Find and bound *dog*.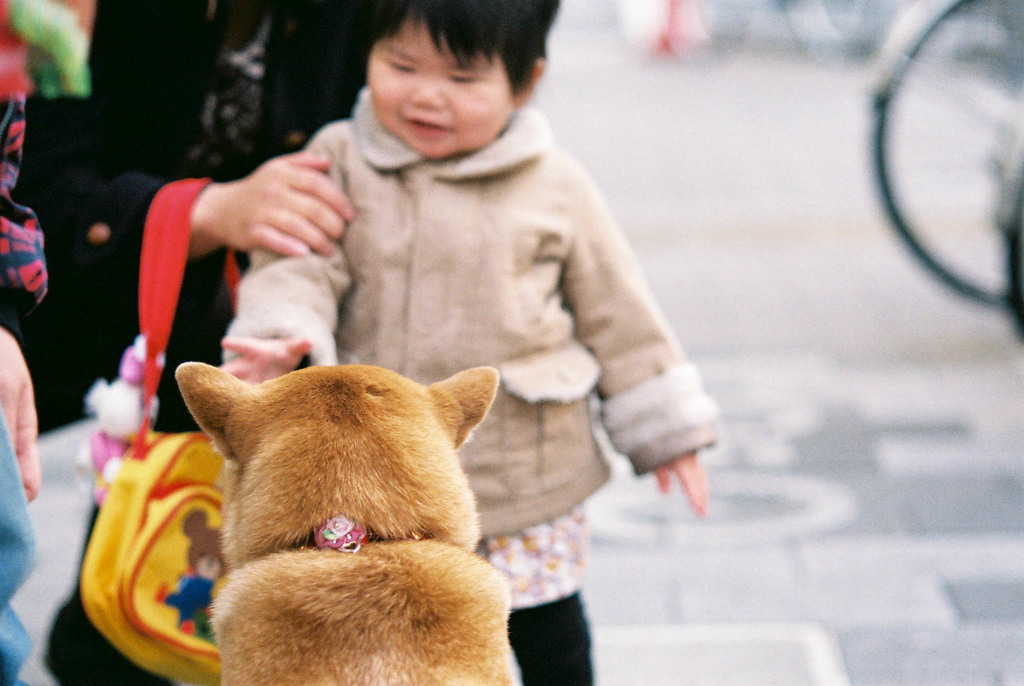
Bound: [173, 356, 520, 685].
